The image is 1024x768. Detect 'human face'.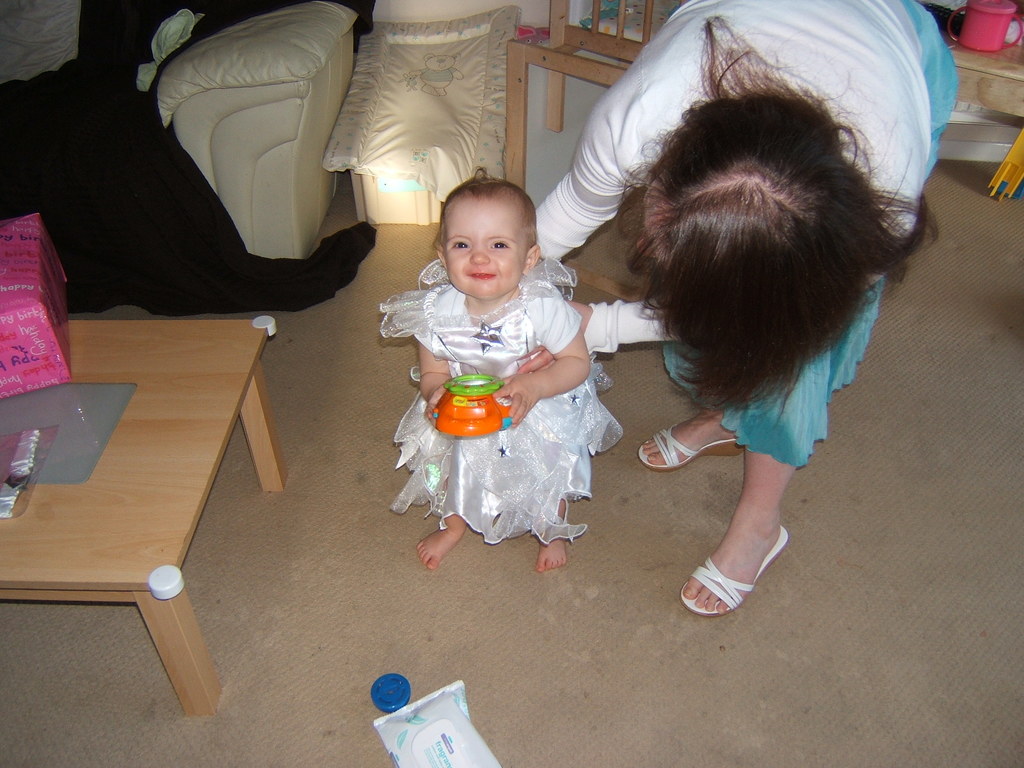
Detection: region(443, 198, 529, 302).
